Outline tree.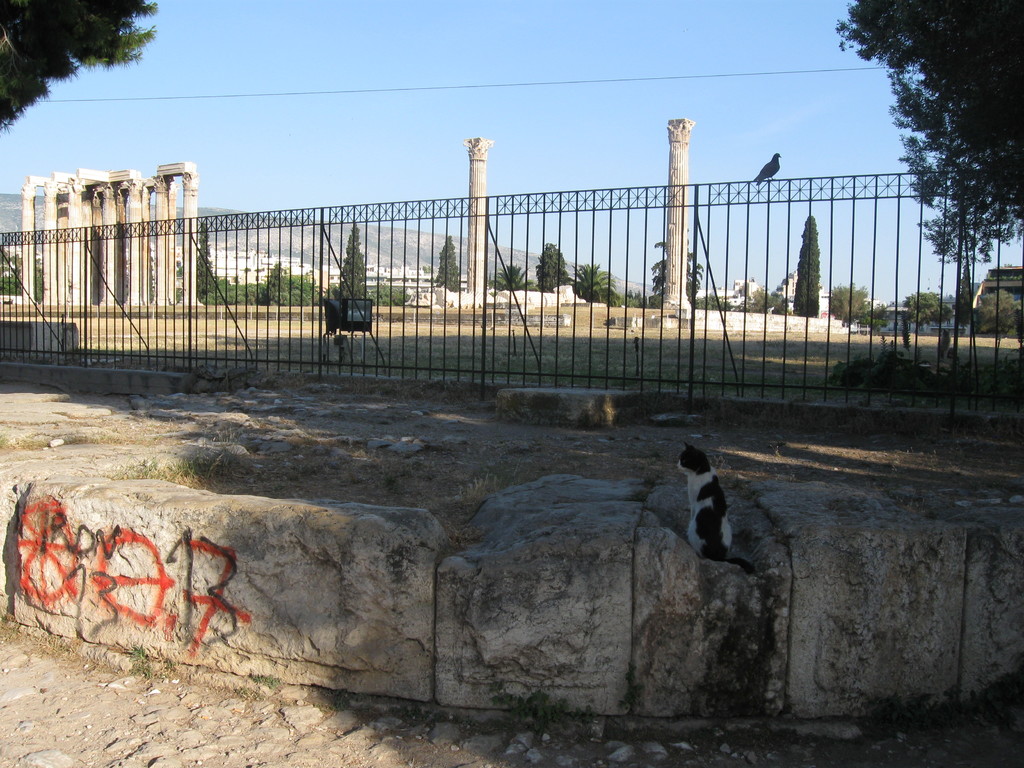
Outline: bbox(897, 290, 957, 332).
